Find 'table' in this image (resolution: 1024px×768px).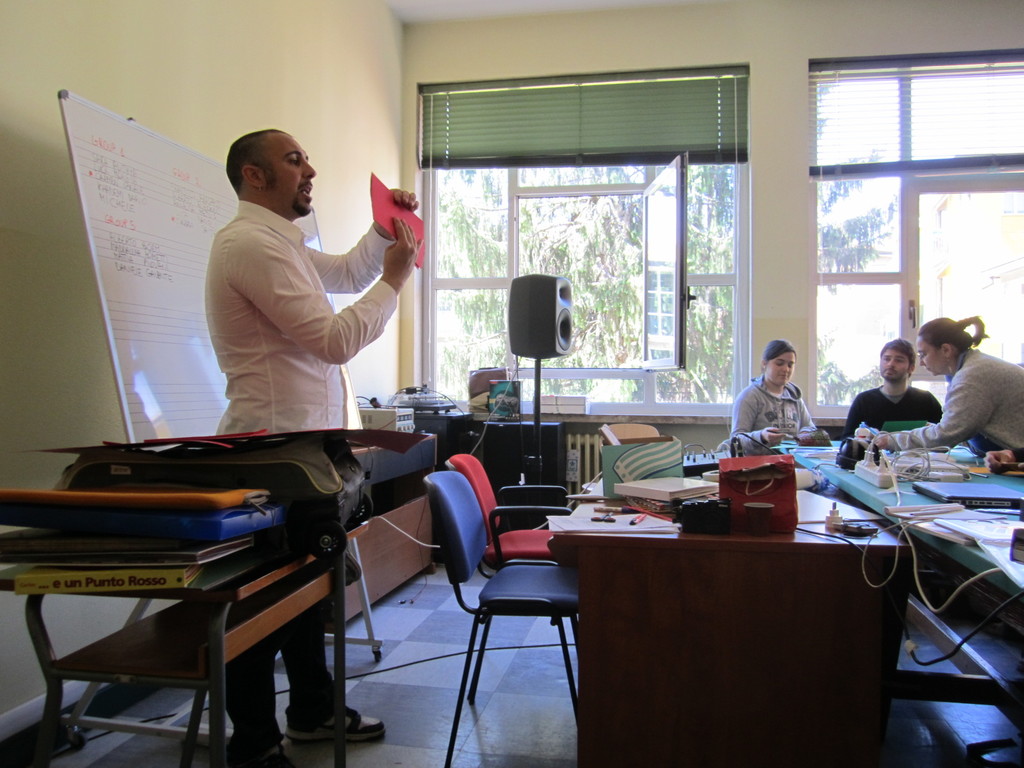
x1=778, y1=431, x2=1023, y2=767.
